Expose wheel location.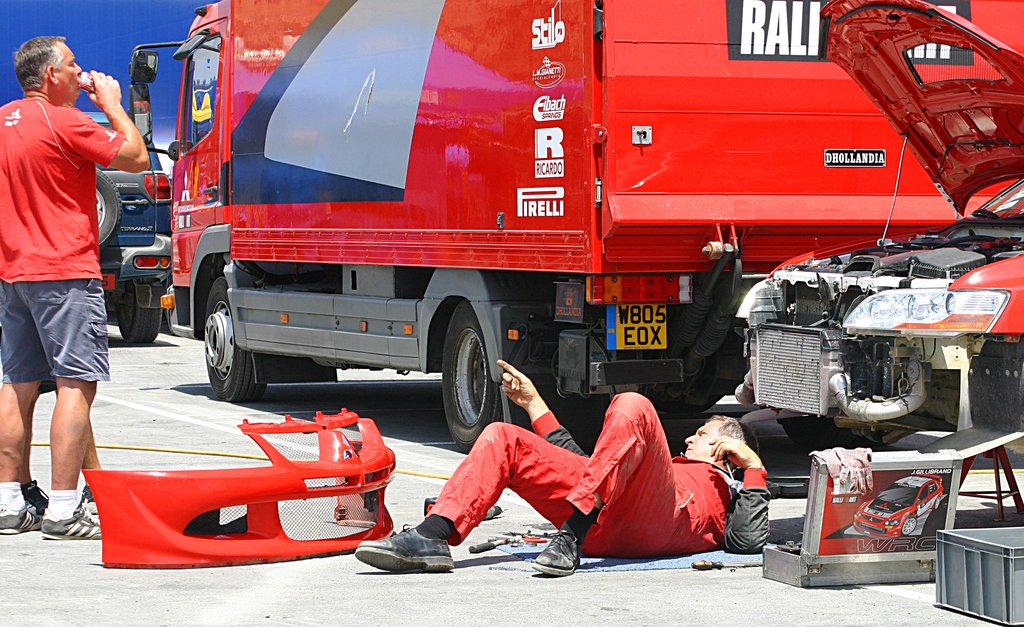
Exposed at Rect(94, 168, 123, 253).
